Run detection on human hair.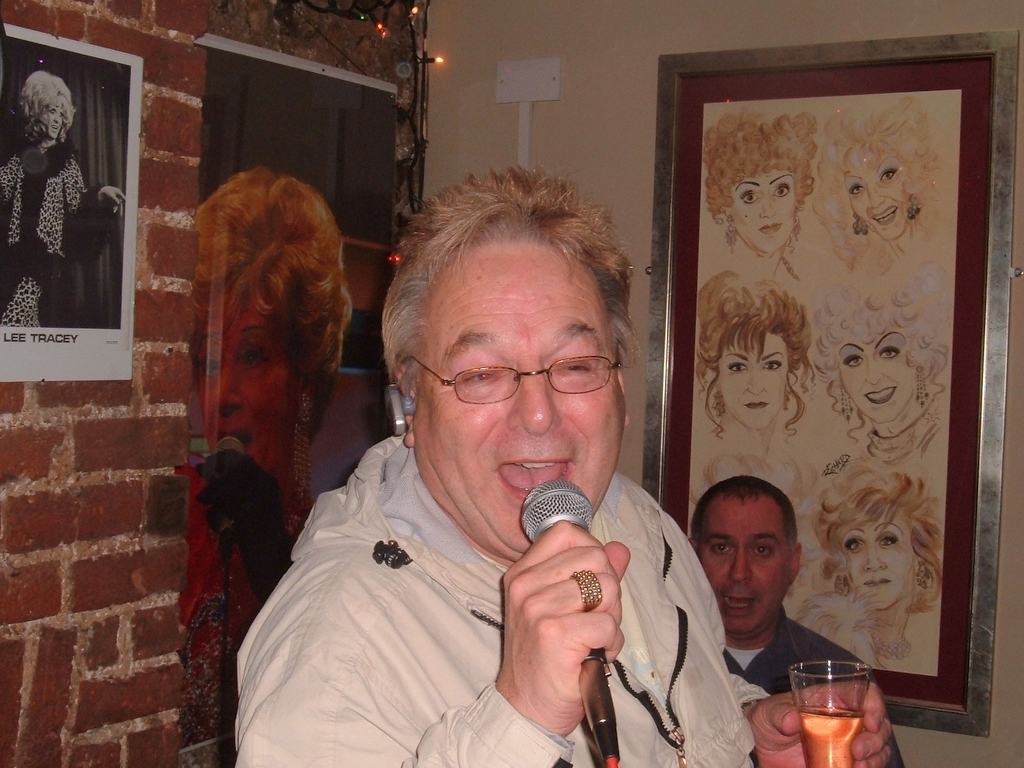
Result: (x1=796, y1=590, x2=876, y2=664).
